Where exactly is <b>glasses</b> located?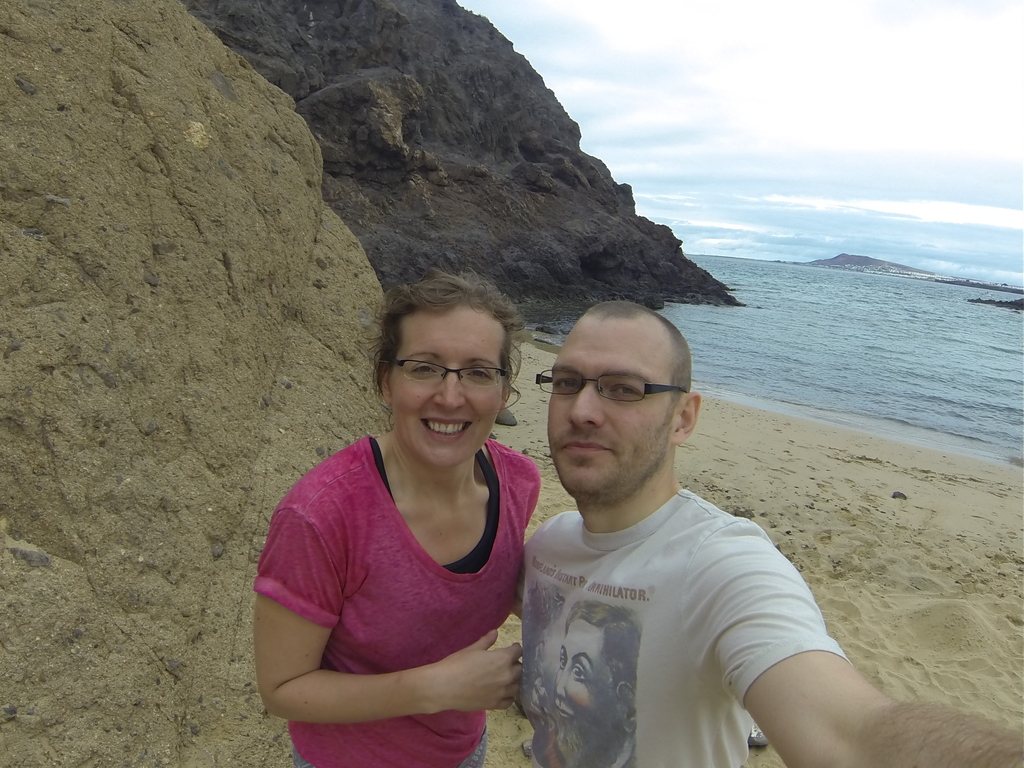
Its bounding box is select_region(536, 367, 690, 404).
